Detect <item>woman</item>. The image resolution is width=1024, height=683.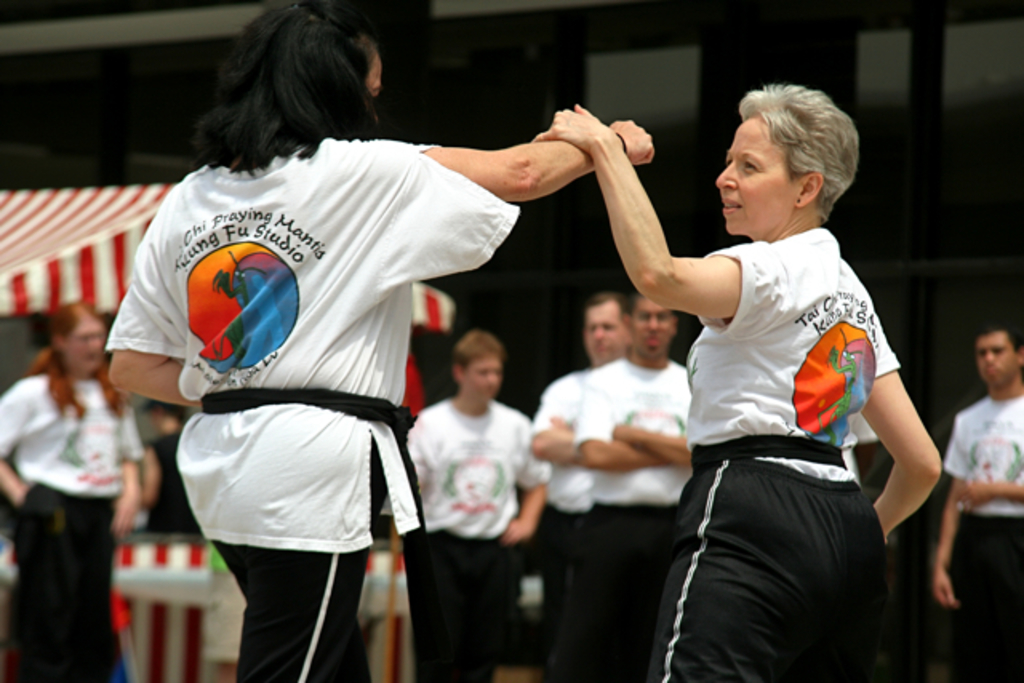
x1=0 y1=304 x2=147 y2=681.
